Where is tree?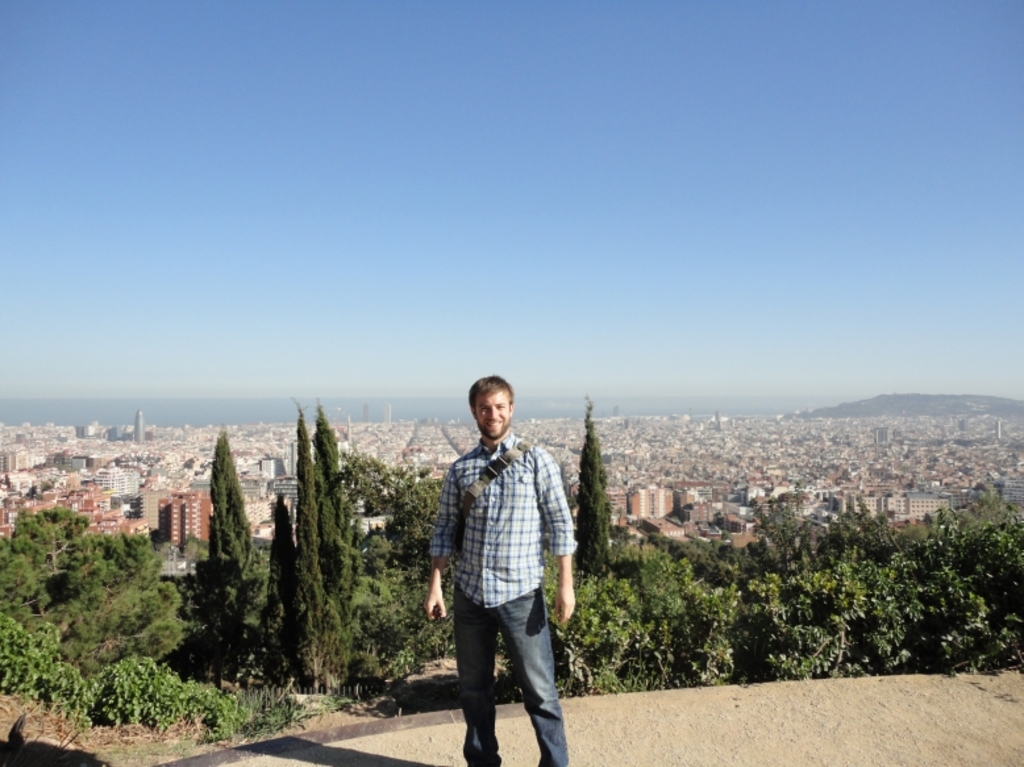
{"left": 0, "top": 538, "right": 38, "bottom": 625}.
